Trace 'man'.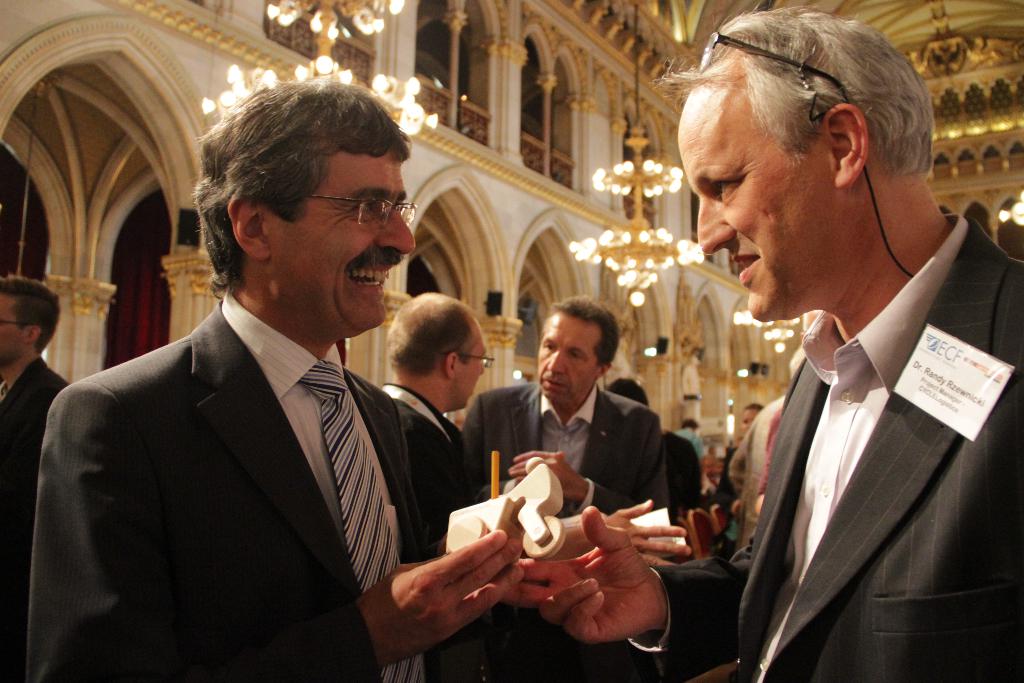
Traced to Rect(35, 131, 457, 673).
